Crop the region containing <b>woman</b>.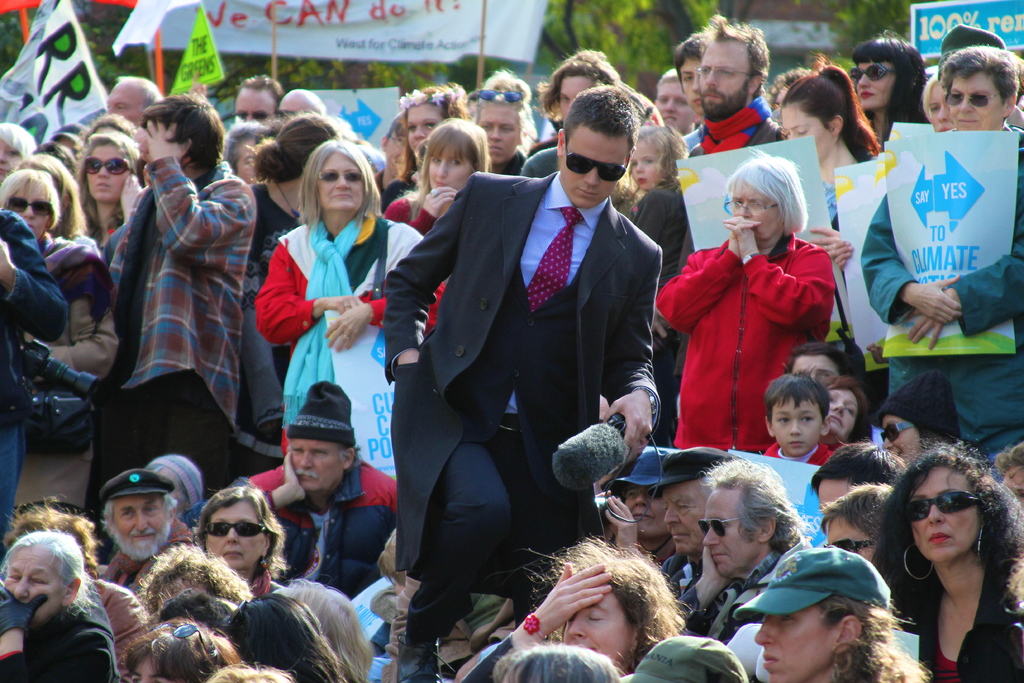
Crop region: detection(852, 38, 938, 151).
